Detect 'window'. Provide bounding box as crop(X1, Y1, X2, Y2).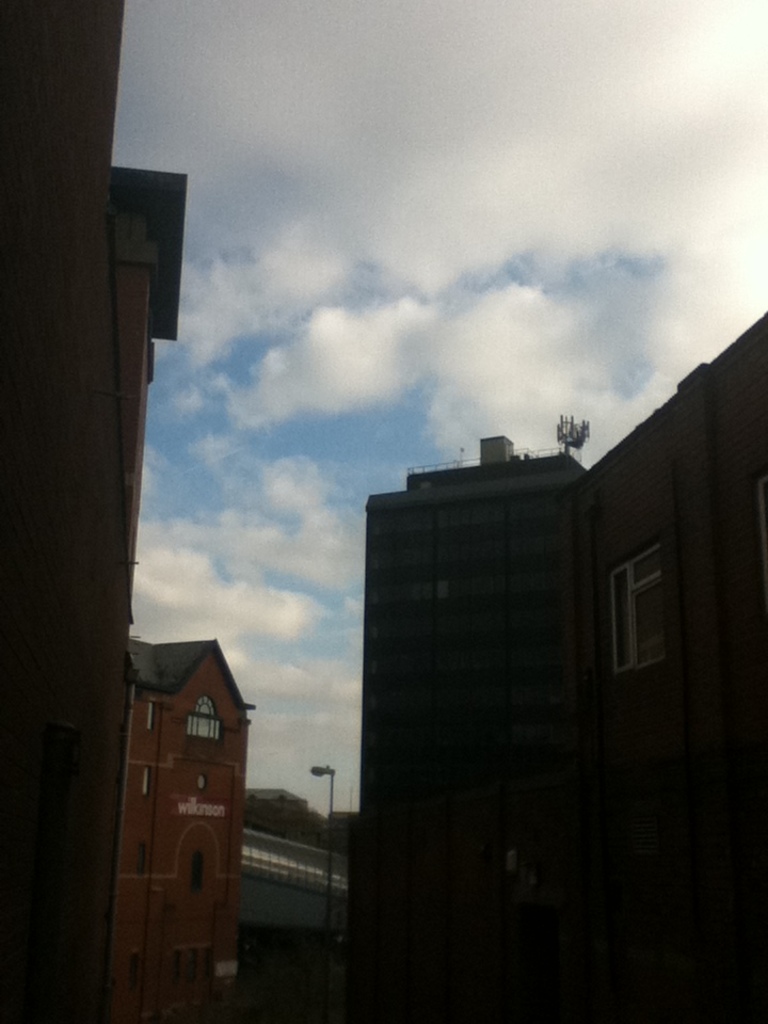
crop(146, 698, 157, 730).
